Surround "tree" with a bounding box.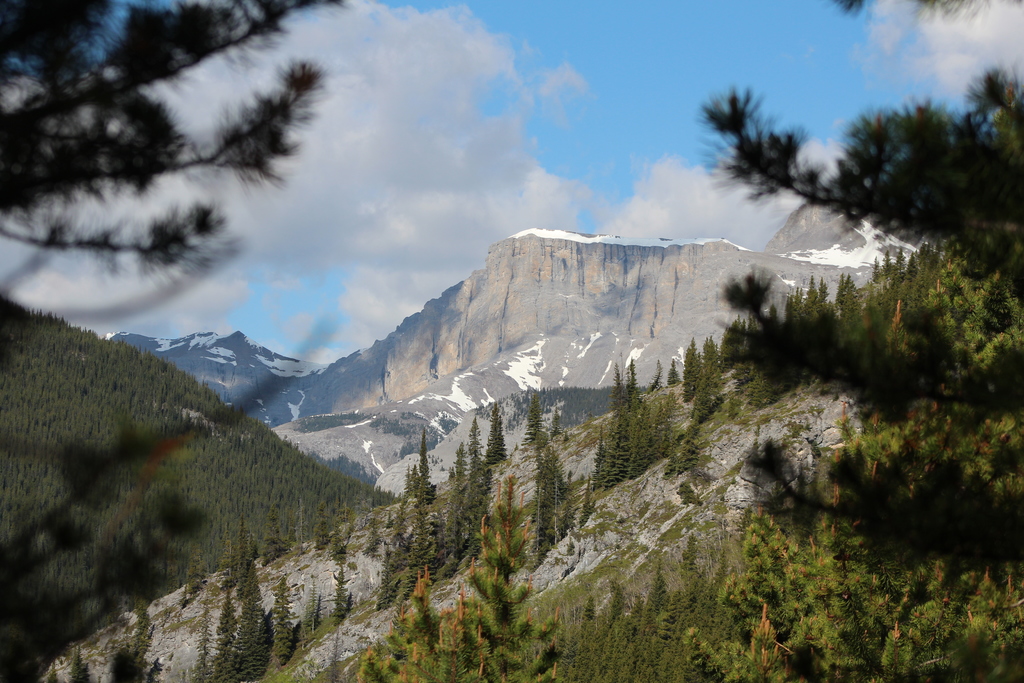
486:404:507:465.
